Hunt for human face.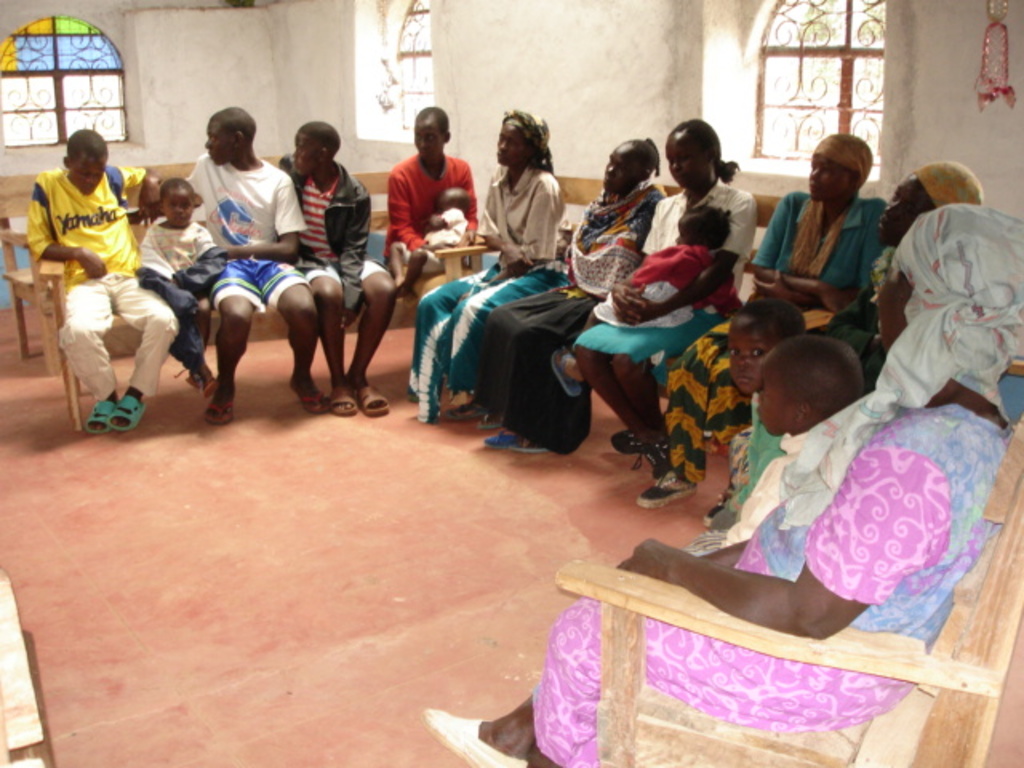
Hunted down at {"x1": 494, "y1": 123, "x2": 530, "y2": 166}.
